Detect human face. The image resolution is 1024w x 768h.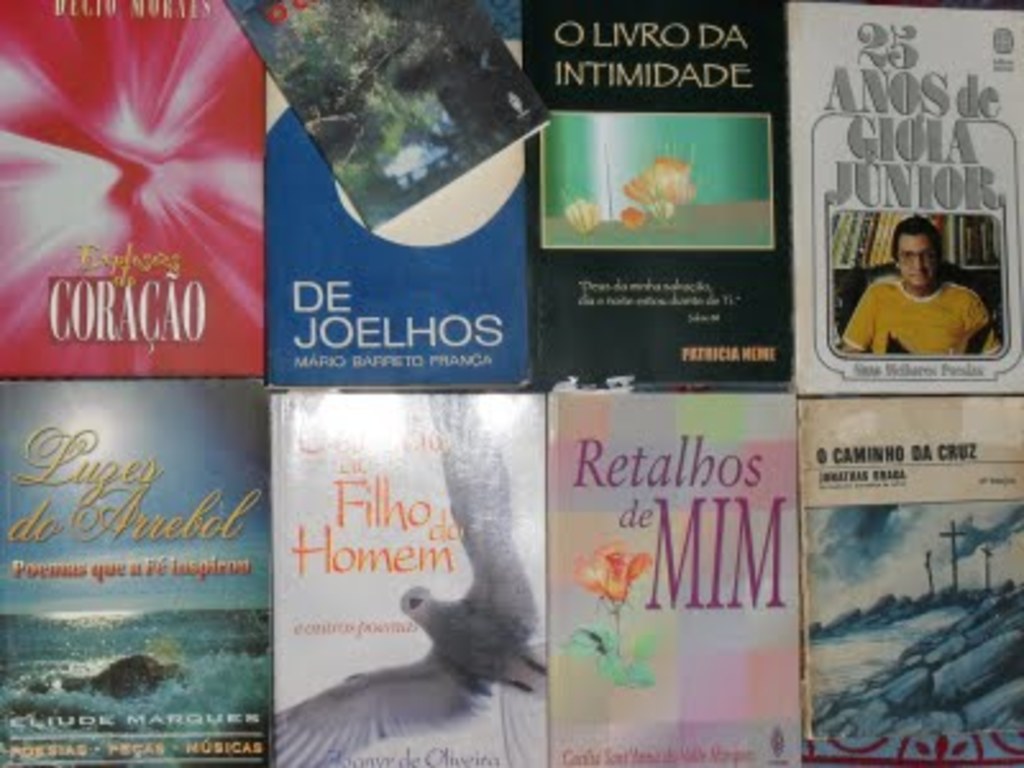
detection(899, 233, 940, 292).
